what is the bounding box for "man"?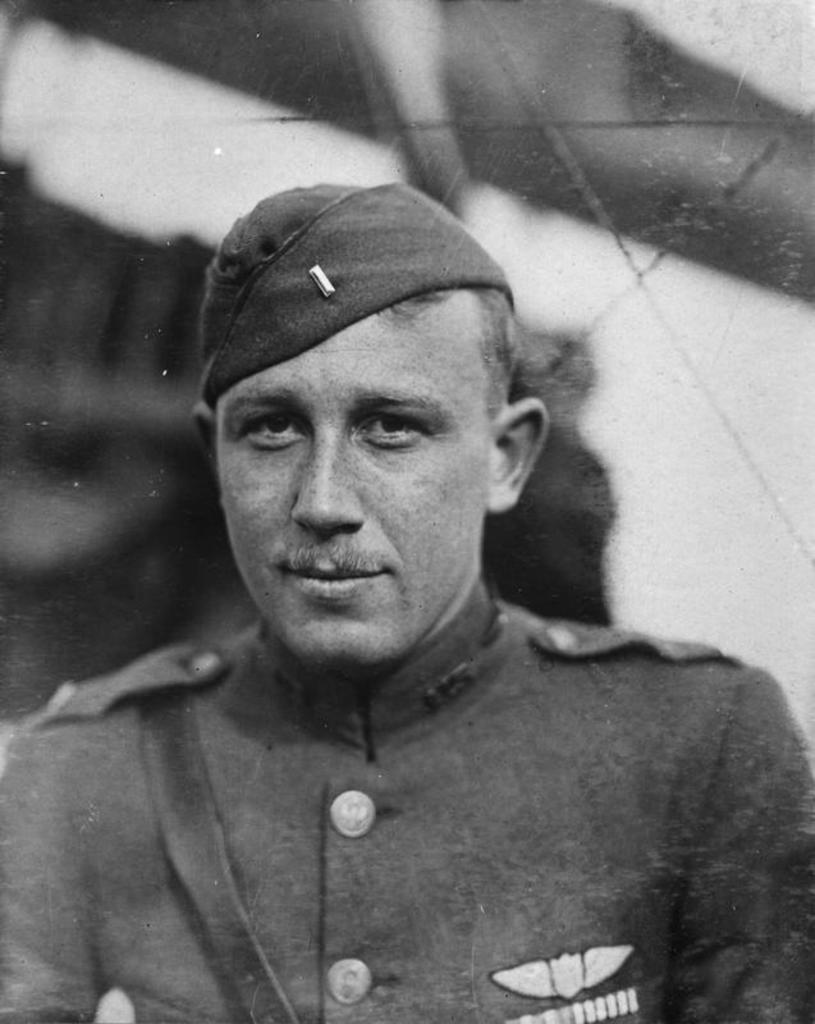
<bbox>26, 159, 805, 1023</bbox>.
